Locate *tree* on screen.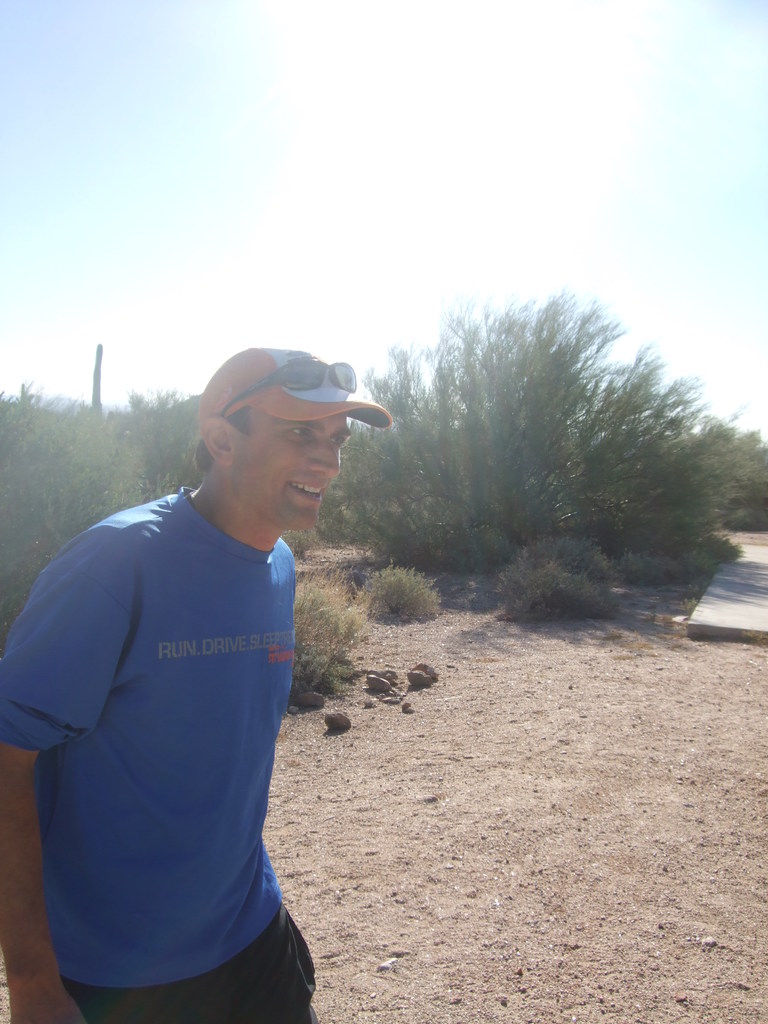
On screen at BBox(371, 279, 738, 607).
